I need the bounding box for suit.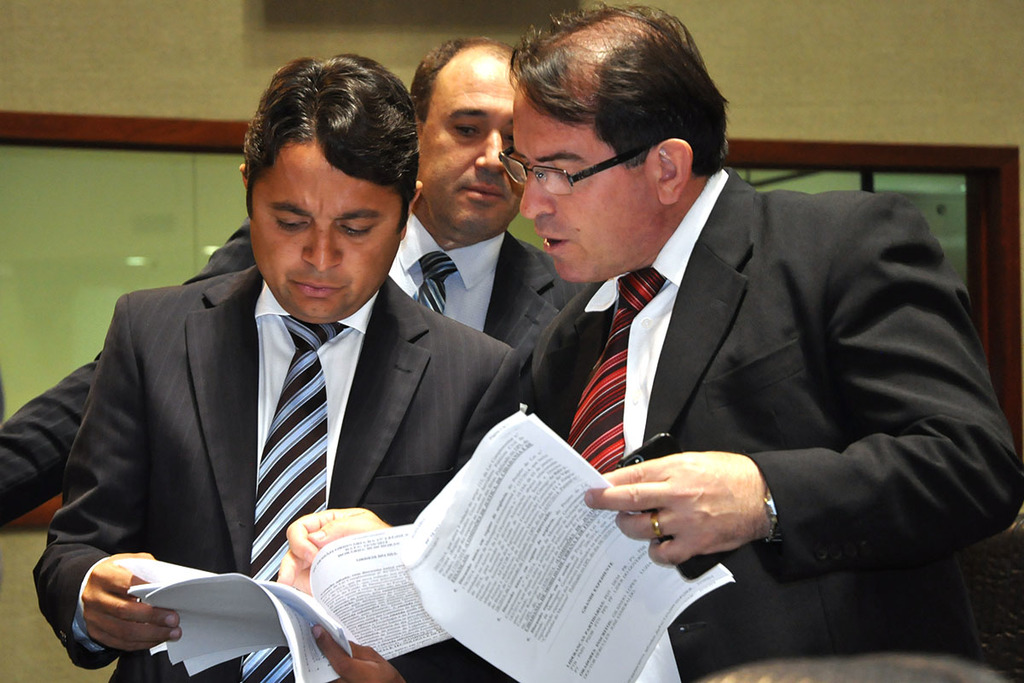
Here it is: bbox=[32, 265, 525, 682].
